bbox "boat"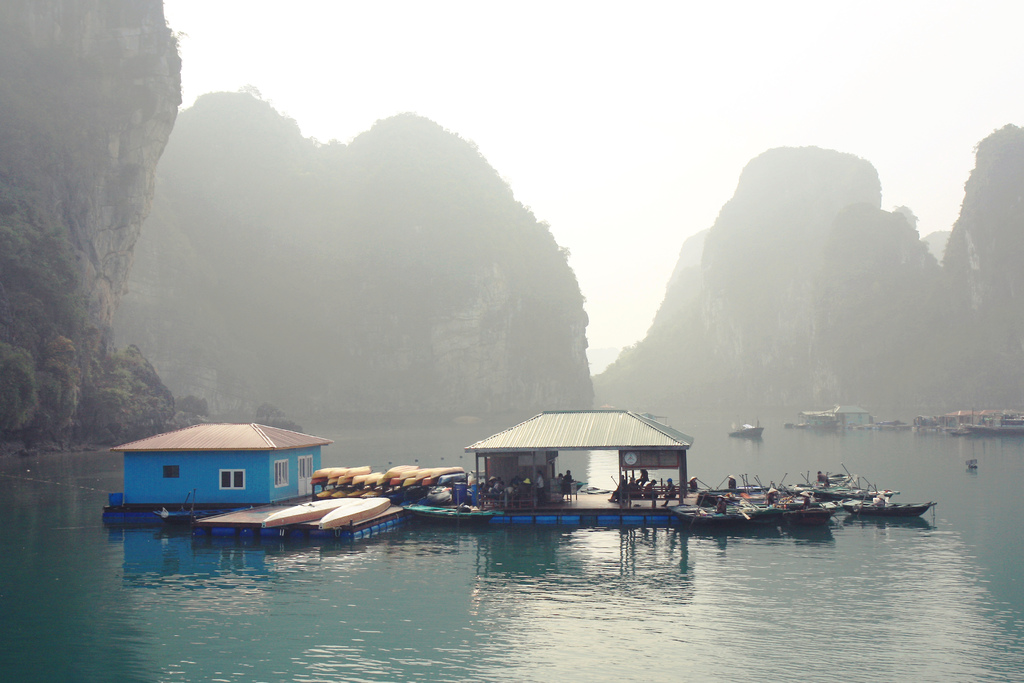
[left=105, top=406, right=383, bottom=545]
